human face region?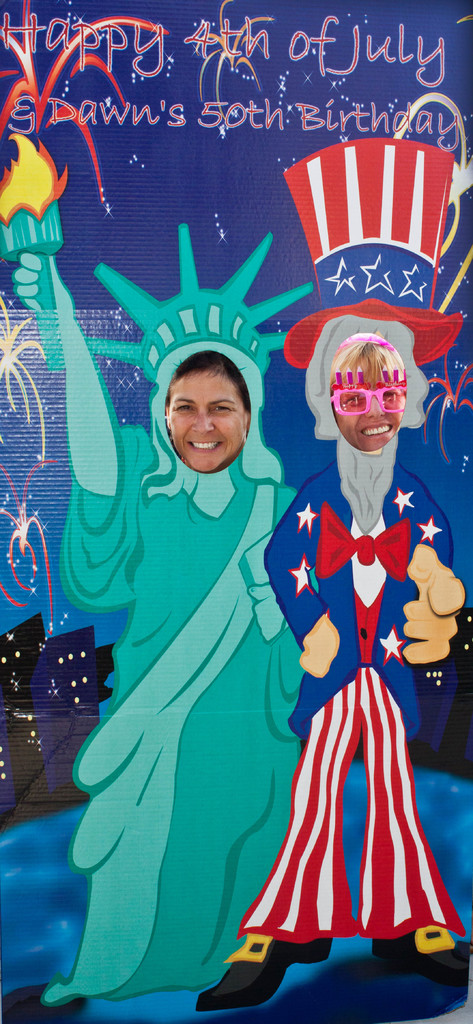
bbox(332, 358, 408, 451)
